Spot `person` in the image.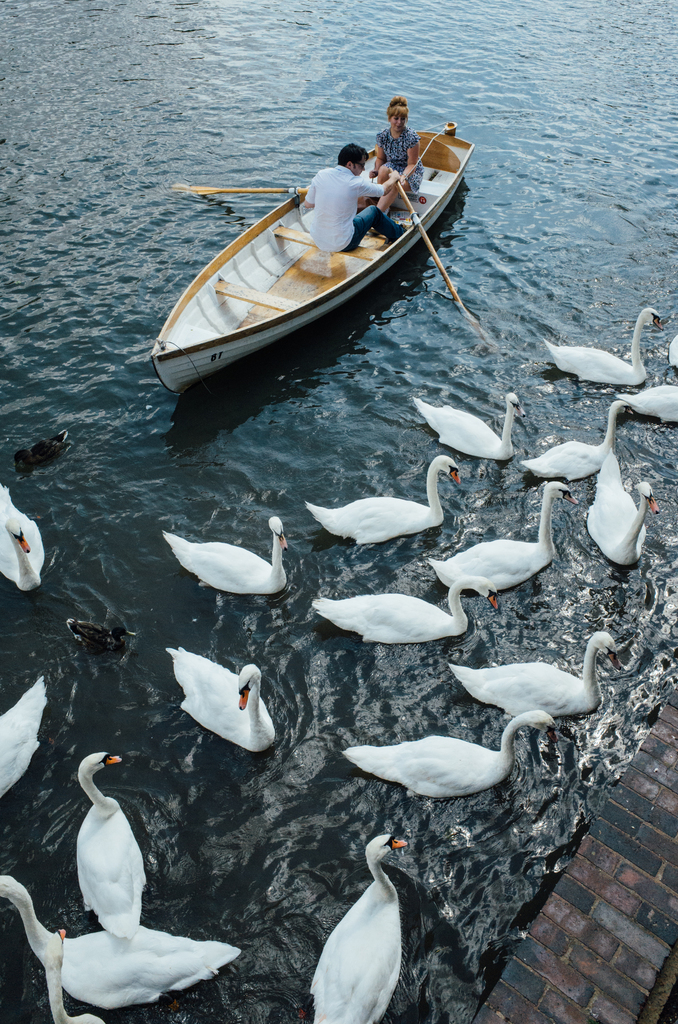
`person` found at x1=369, y1=97, x2=437, y2=213.
